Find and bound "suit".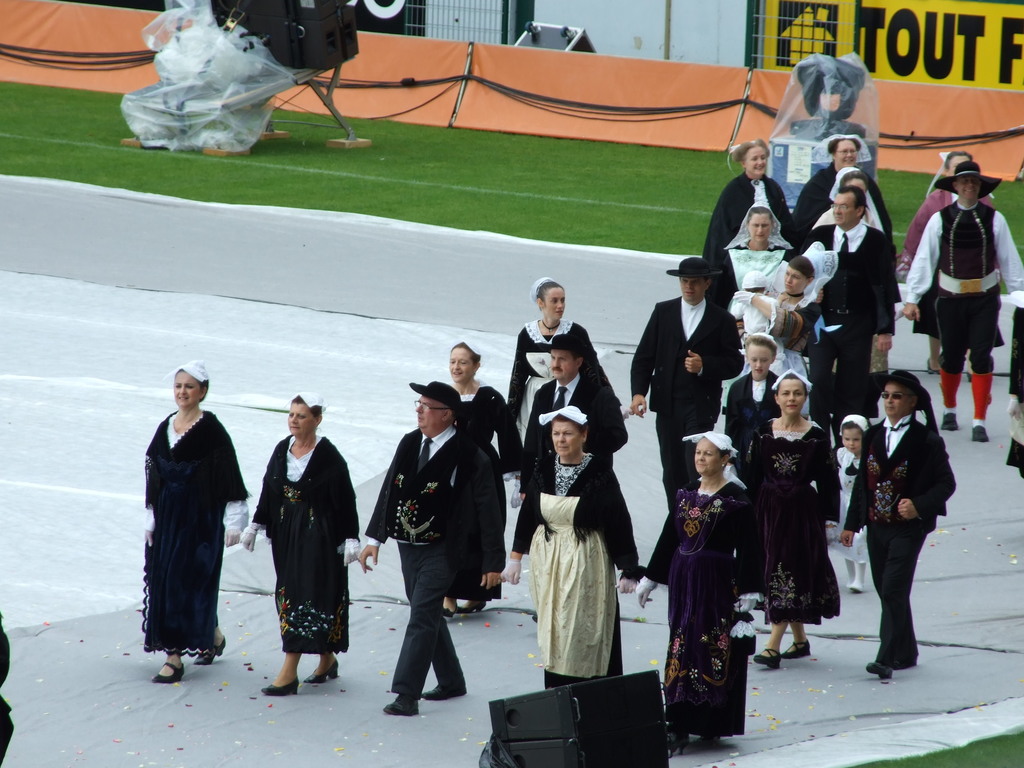
Bound: 362:429:504:575.
